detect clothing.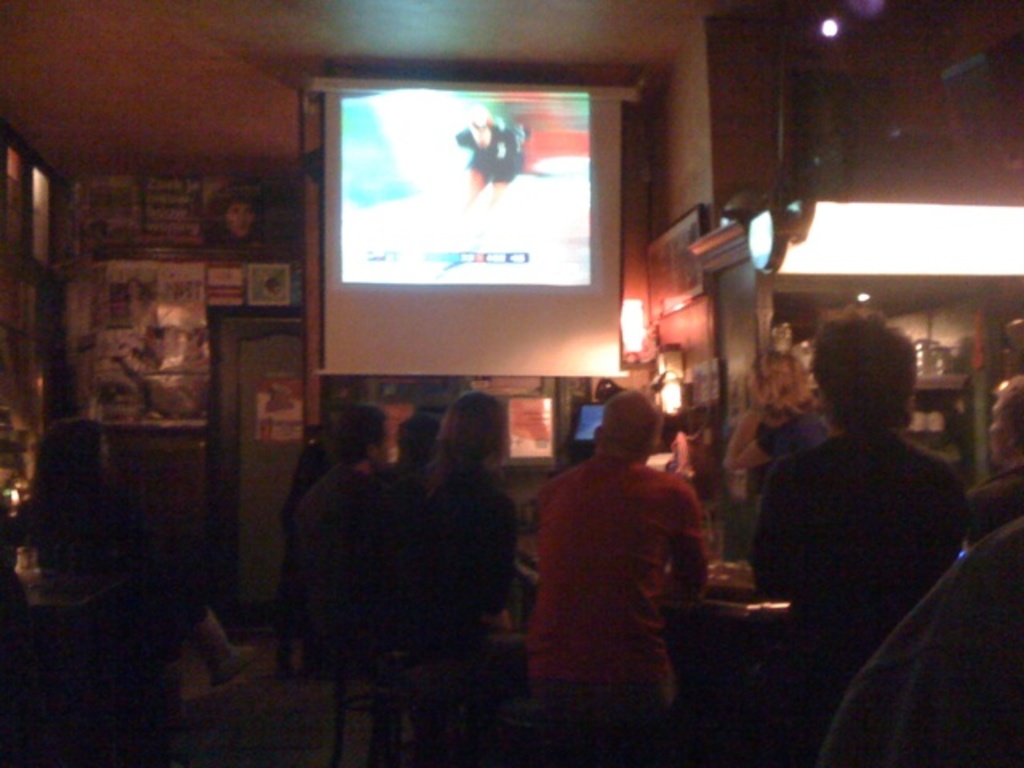
Detected at 523, 400, 722, 717.
